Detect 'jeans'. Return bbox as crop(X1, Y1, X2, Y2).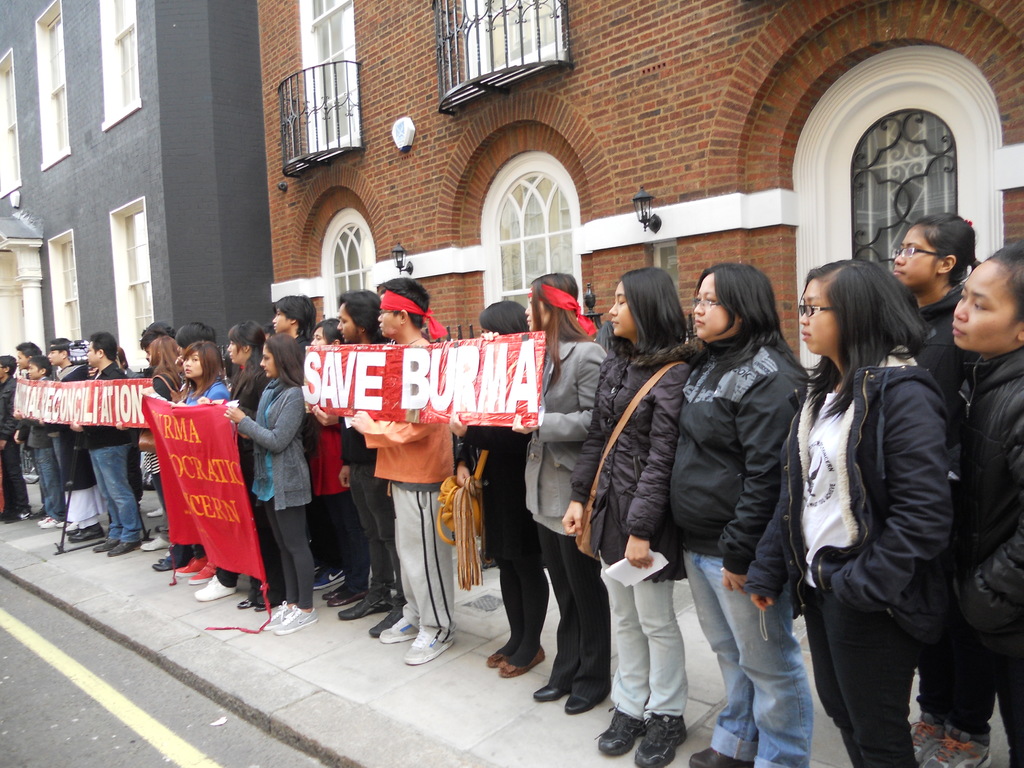
crop(681, 550, 813, 767).
